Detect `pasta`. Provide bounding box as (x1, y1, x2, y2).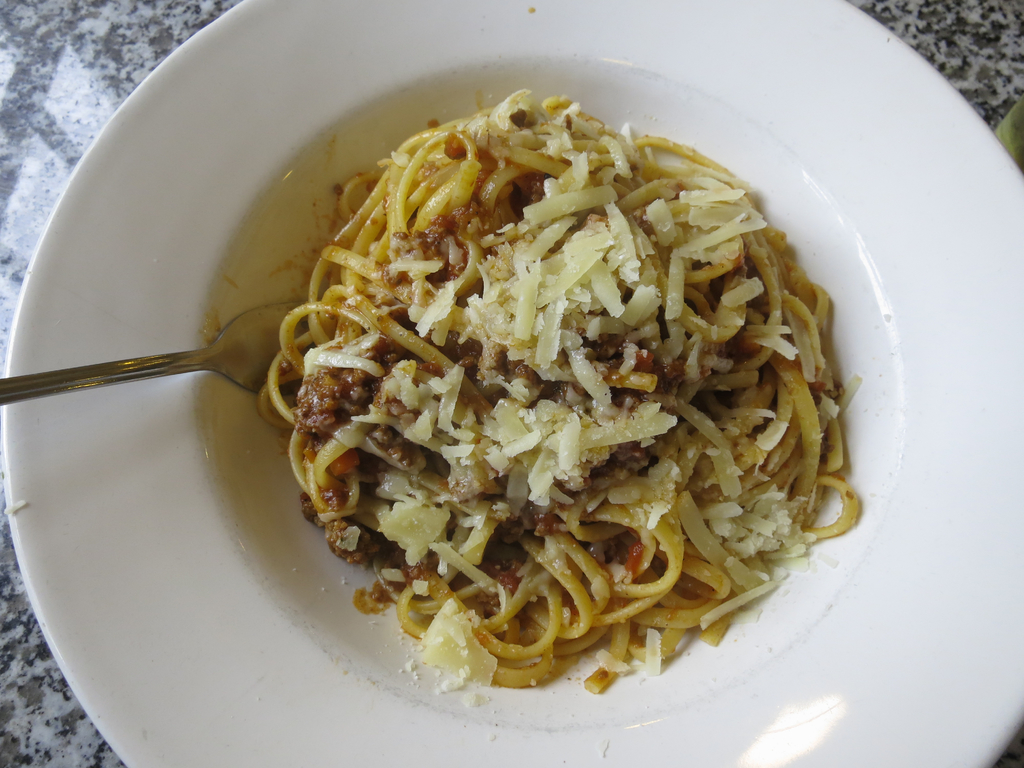
(262, 80, 835, 712).
